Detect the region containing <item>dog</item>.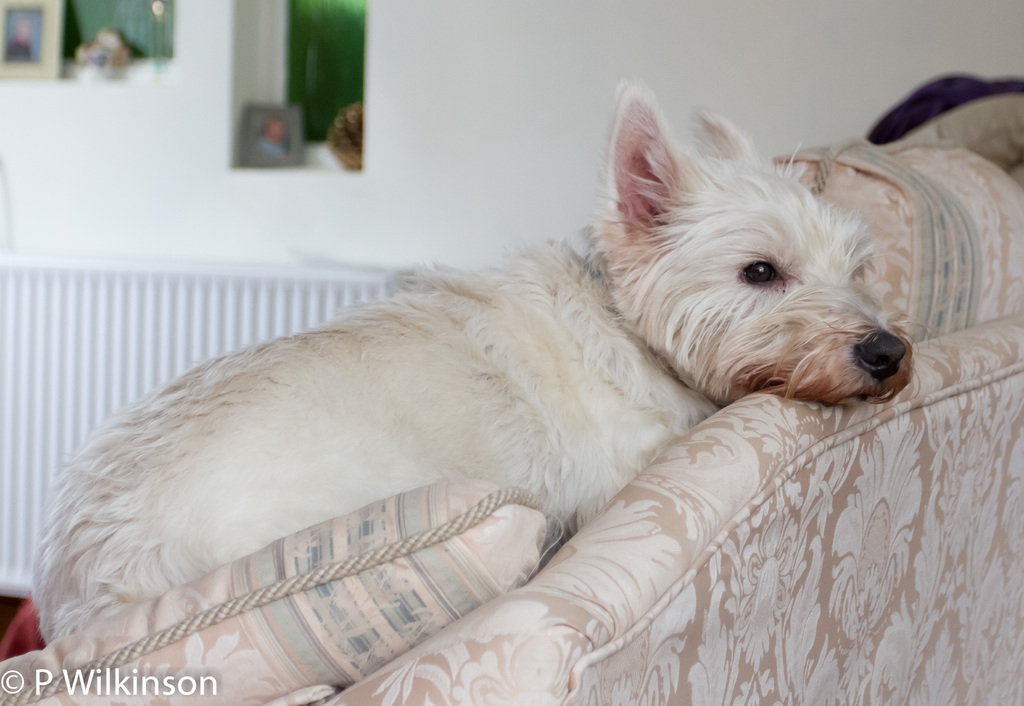
31 74 939 644.
